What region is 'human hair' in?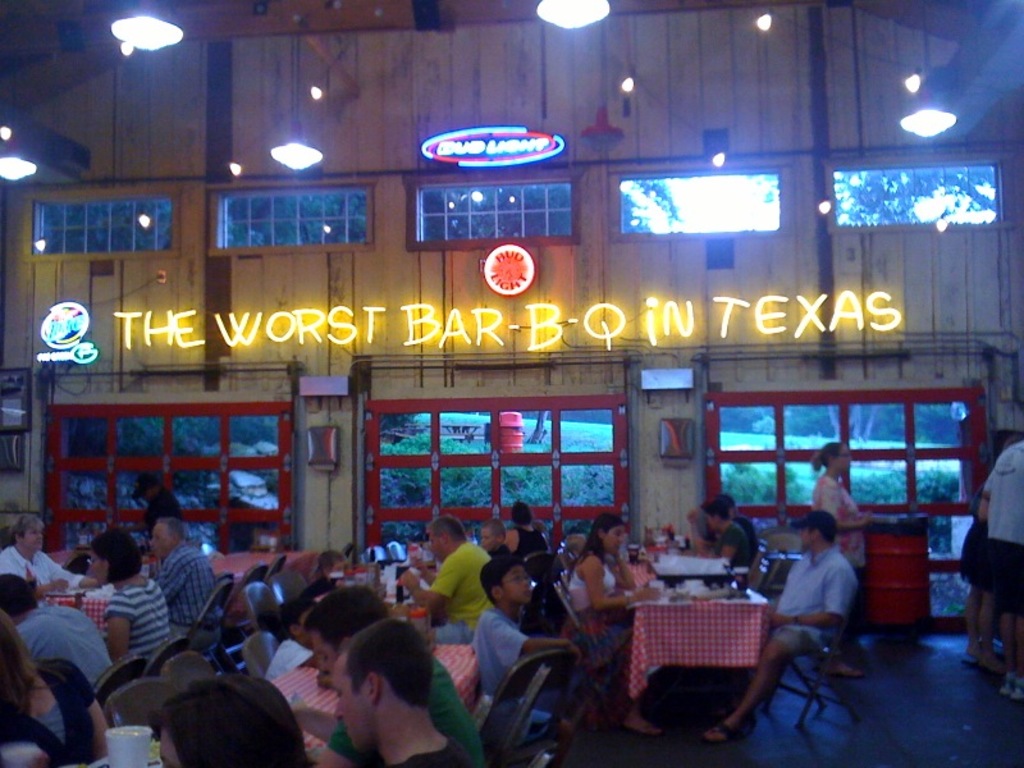
(left=511, top=502, right=532, bottom=525).
